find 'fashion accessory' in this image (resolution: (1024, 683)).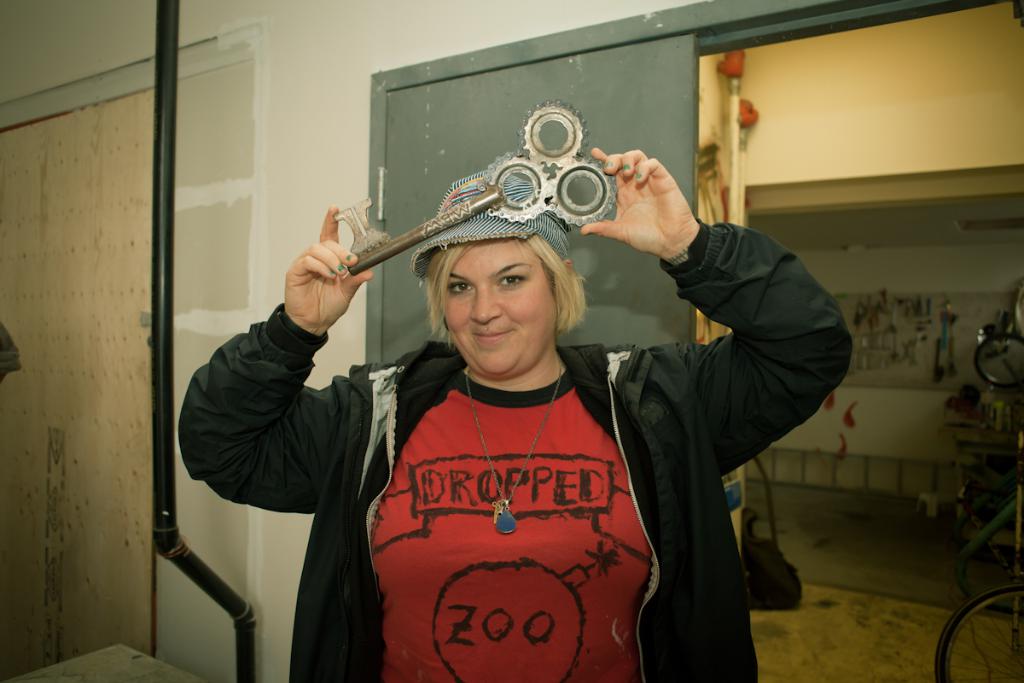
locate(338, 264, 346, 270).
